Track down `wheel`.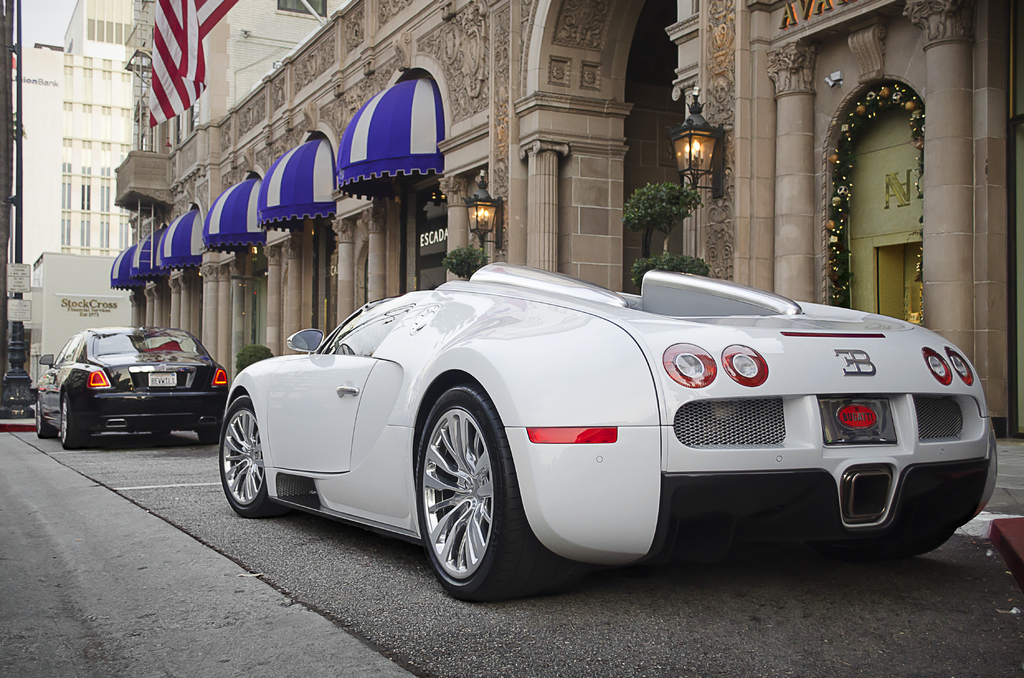
Tracked to region(403, 379, 504, 604).
